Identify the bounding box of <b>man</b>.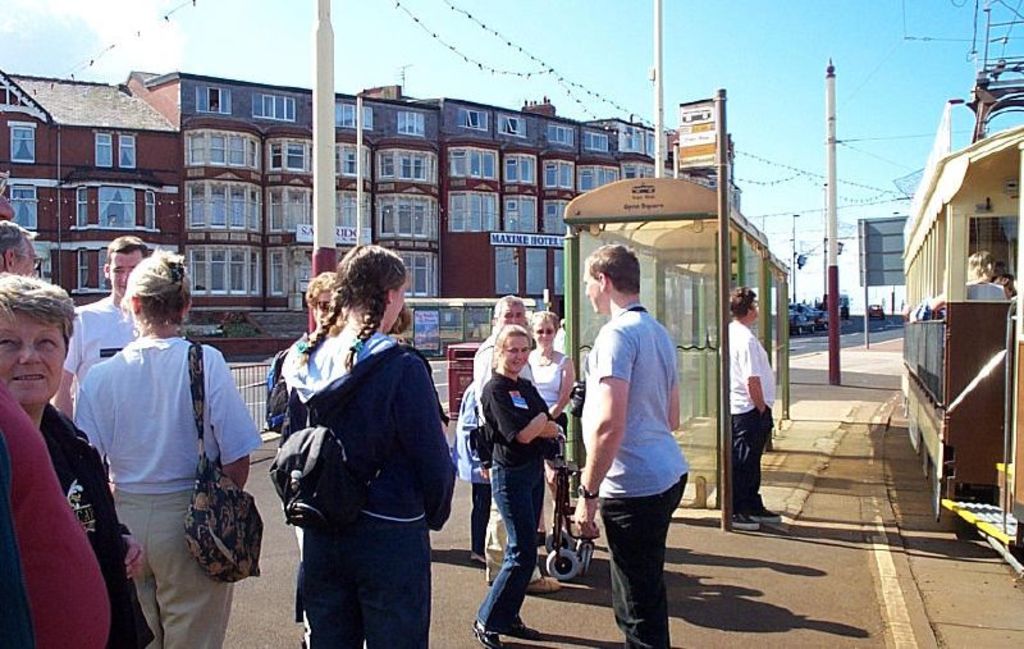
<box>567,253,700,636</box>.
